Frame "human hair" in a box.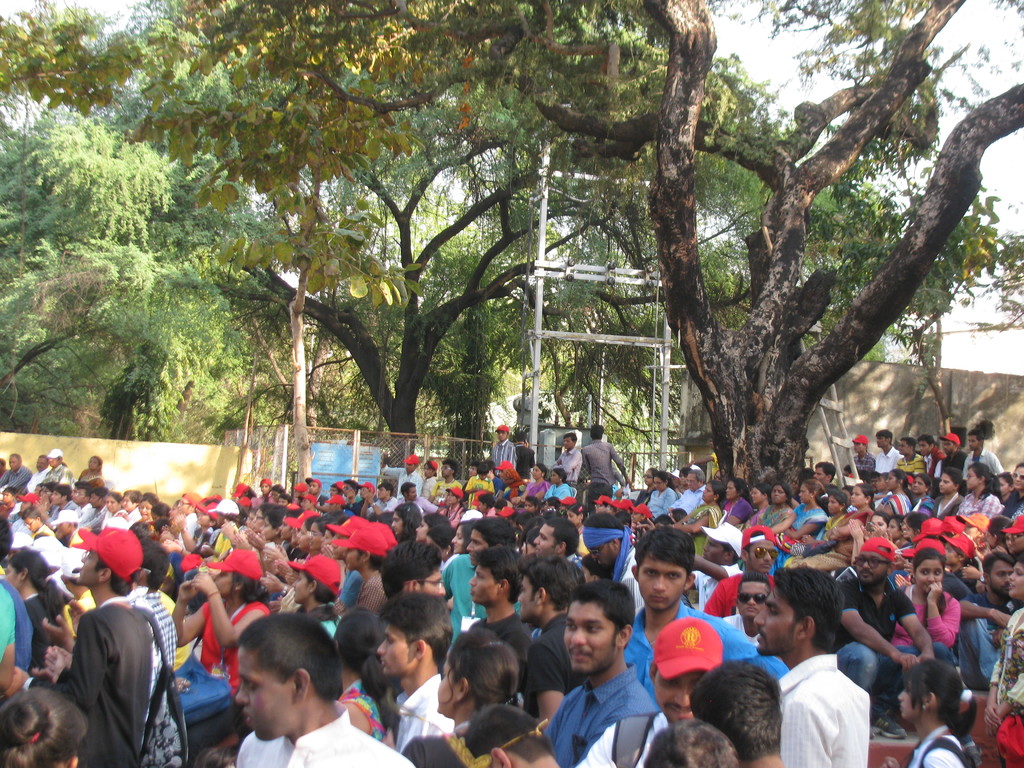
{"x1": 476, "y1": 463, "x2": 490, "y2": 476}.
